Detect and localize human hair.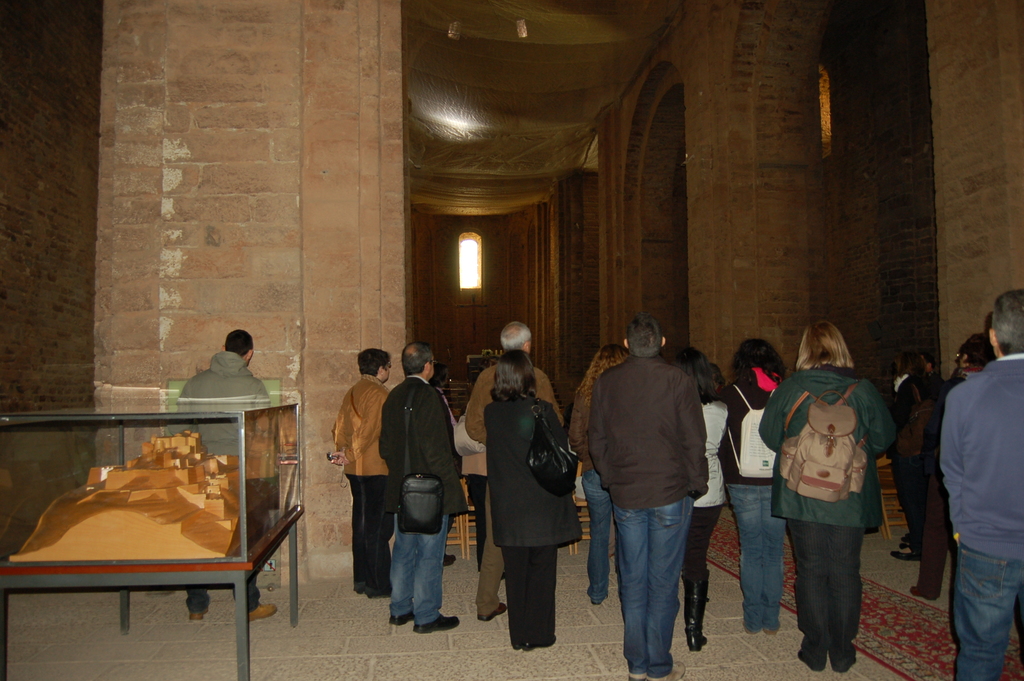
Localized at [x1=488, y1=346, x2=539, y2=404].
